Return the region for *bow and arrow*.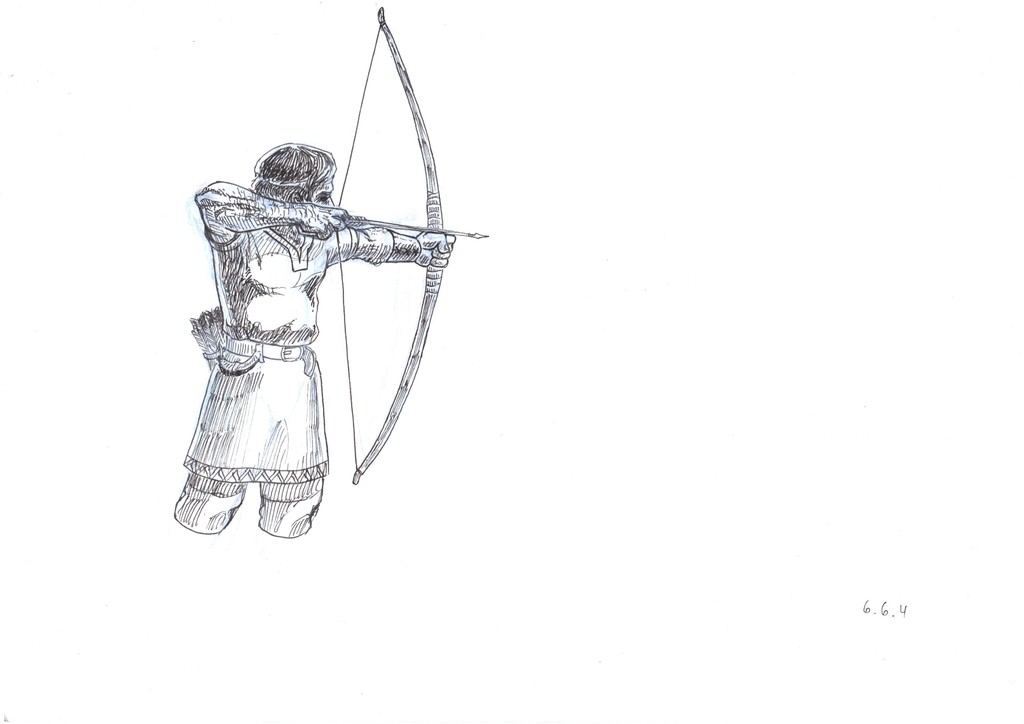
bbox=(333, 7, 486, 484).
